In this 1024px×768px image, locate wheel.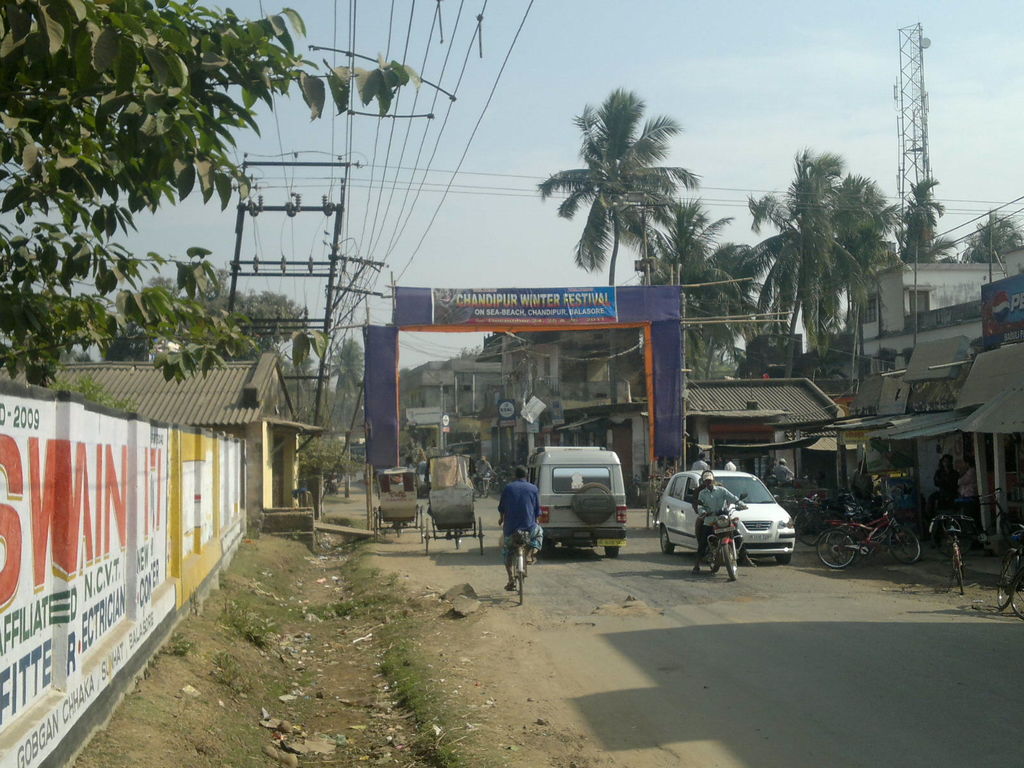
Bounding box: crop(701, 540, 707, 572).
